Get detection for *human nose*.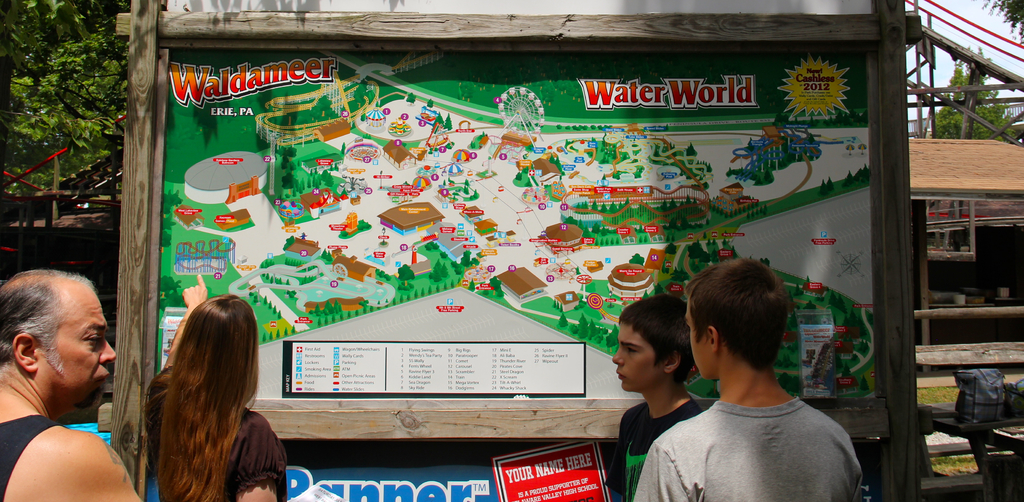
Detection: box(614, 344, 626, 364).
